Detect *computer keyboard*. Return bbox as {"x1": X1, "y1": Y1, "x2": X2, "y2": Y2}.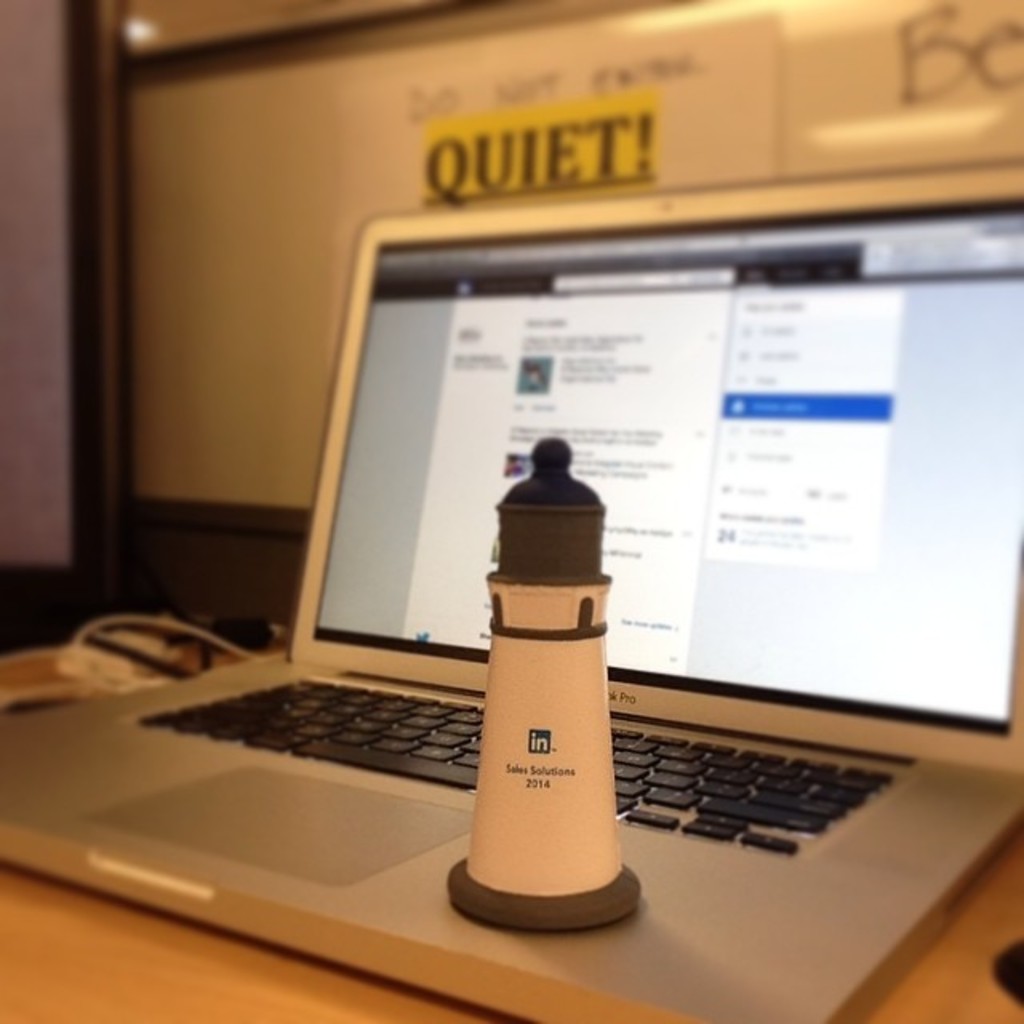
{"x1": 134, "y1": 677, "x2": 899, "y2": 856}.
